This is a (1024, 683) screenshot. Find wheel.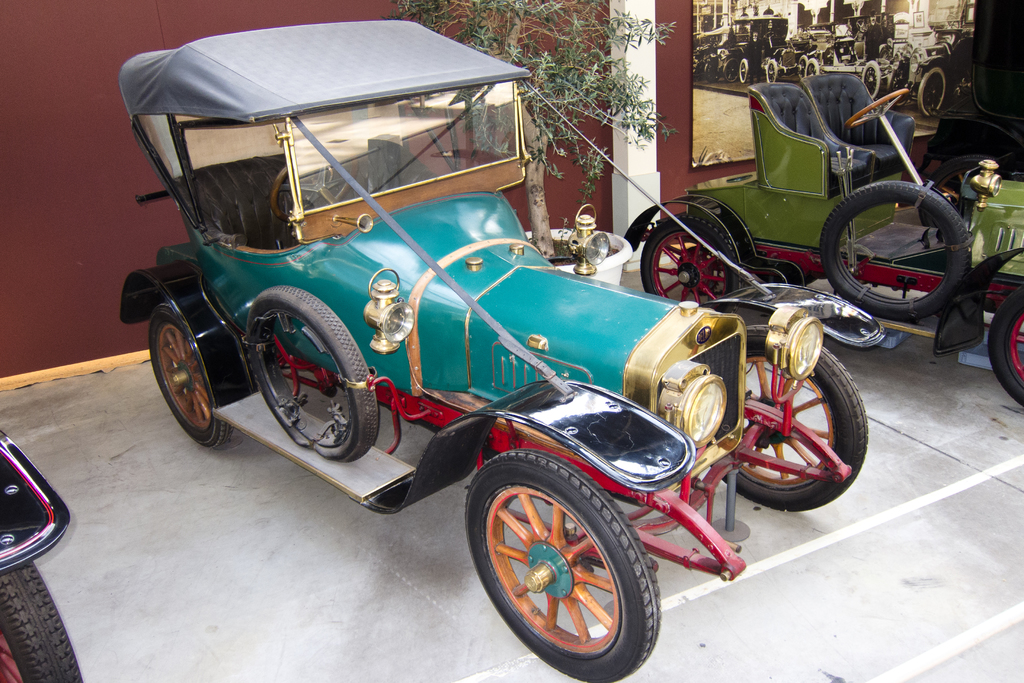
Bounding box: x1=0 y1=559 x2=84 y2=682.
